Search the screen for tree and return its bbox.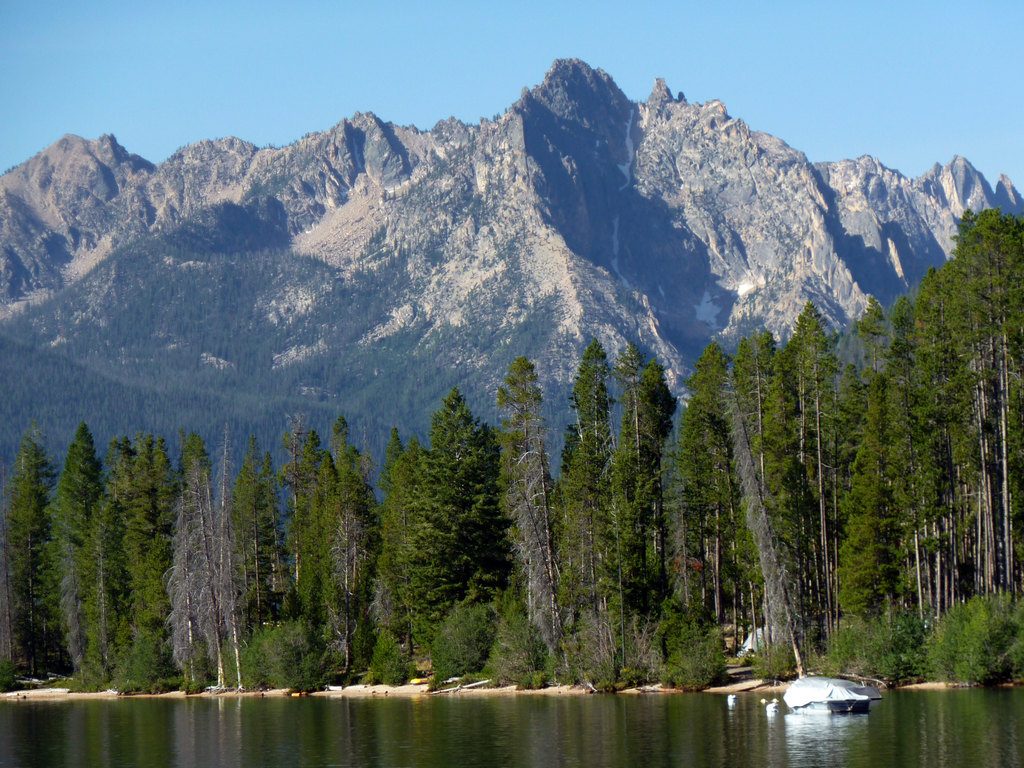
Found: <bbox>675, 336, 744, 650</bbox>.
